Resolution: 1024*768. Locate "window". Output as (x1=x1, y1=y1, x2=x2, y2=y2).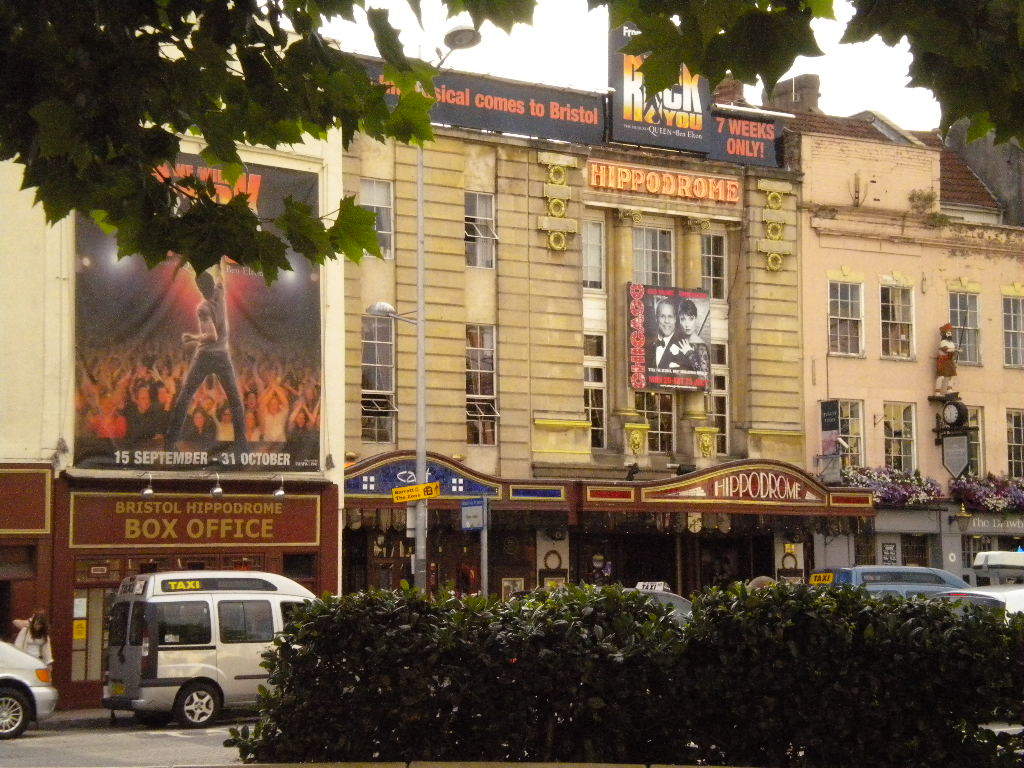
(x1=637, y1=390, x2=676, y2=458).
